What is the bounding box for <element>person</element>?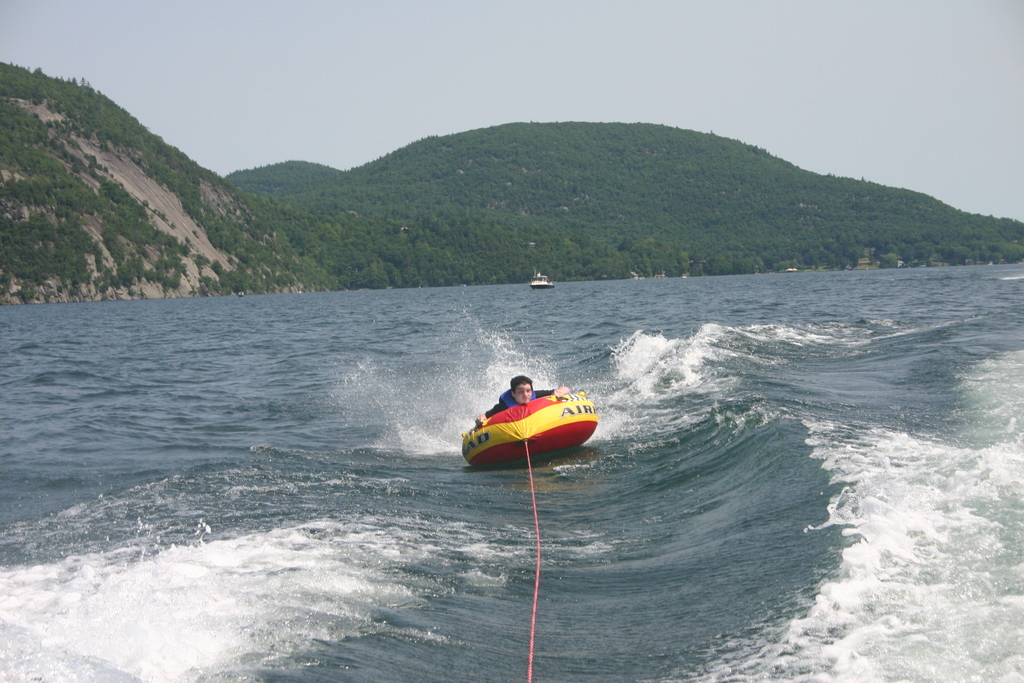
(left=479, top=376, right=565, bottom=422).
